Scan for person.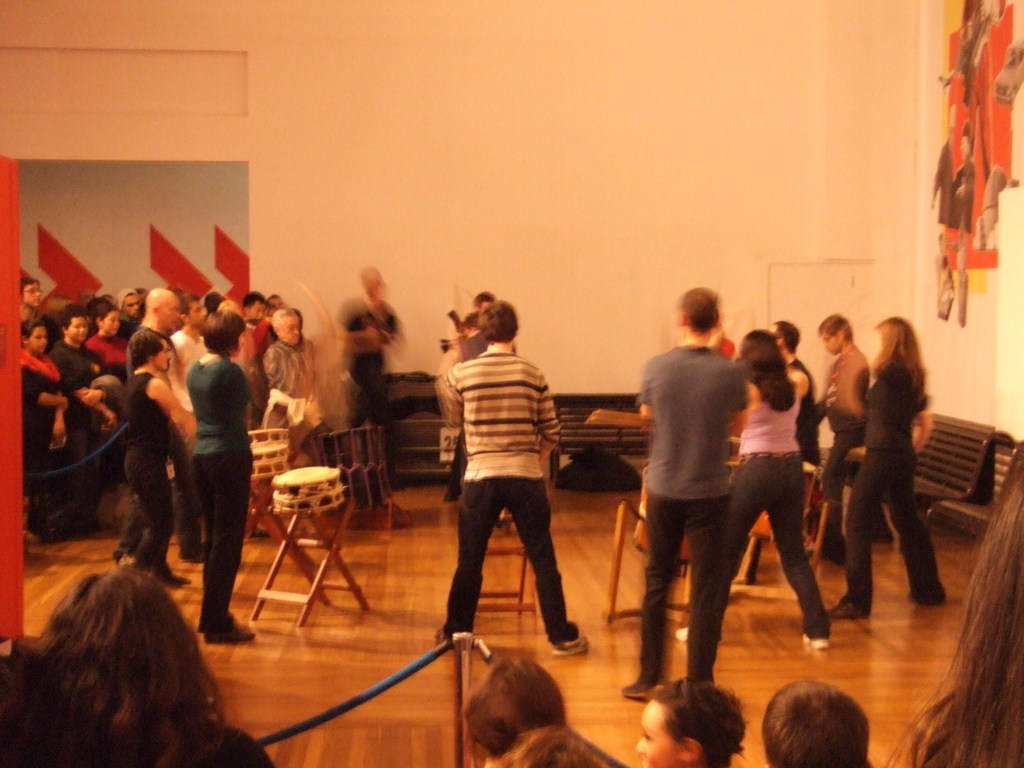
Scan result: l=835, t=315, r=948, b=623.
